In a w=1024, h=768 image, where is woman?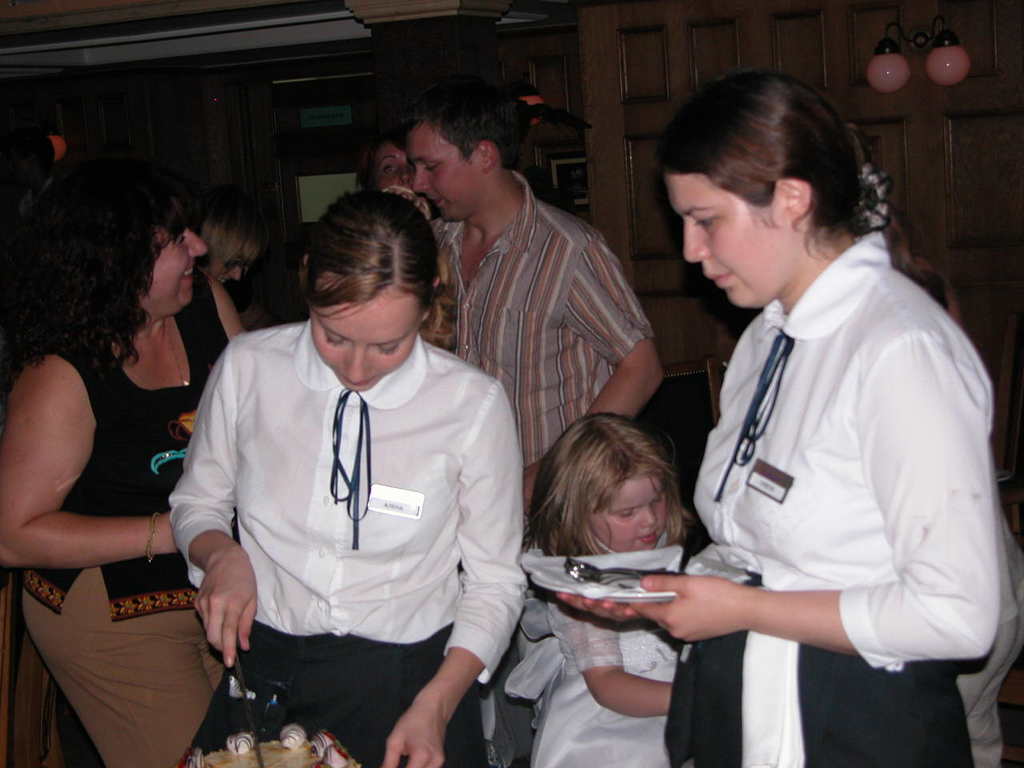
crop(186, 188, 259, 294).
